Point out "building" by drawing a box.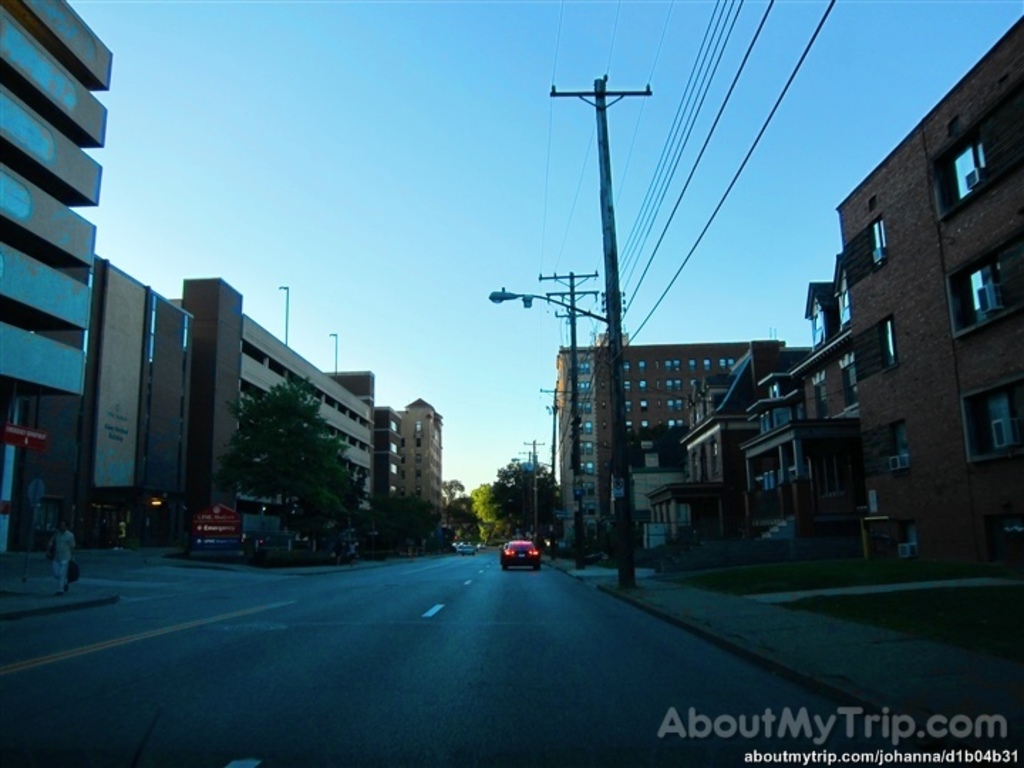
[384, 405, 407, 525].
